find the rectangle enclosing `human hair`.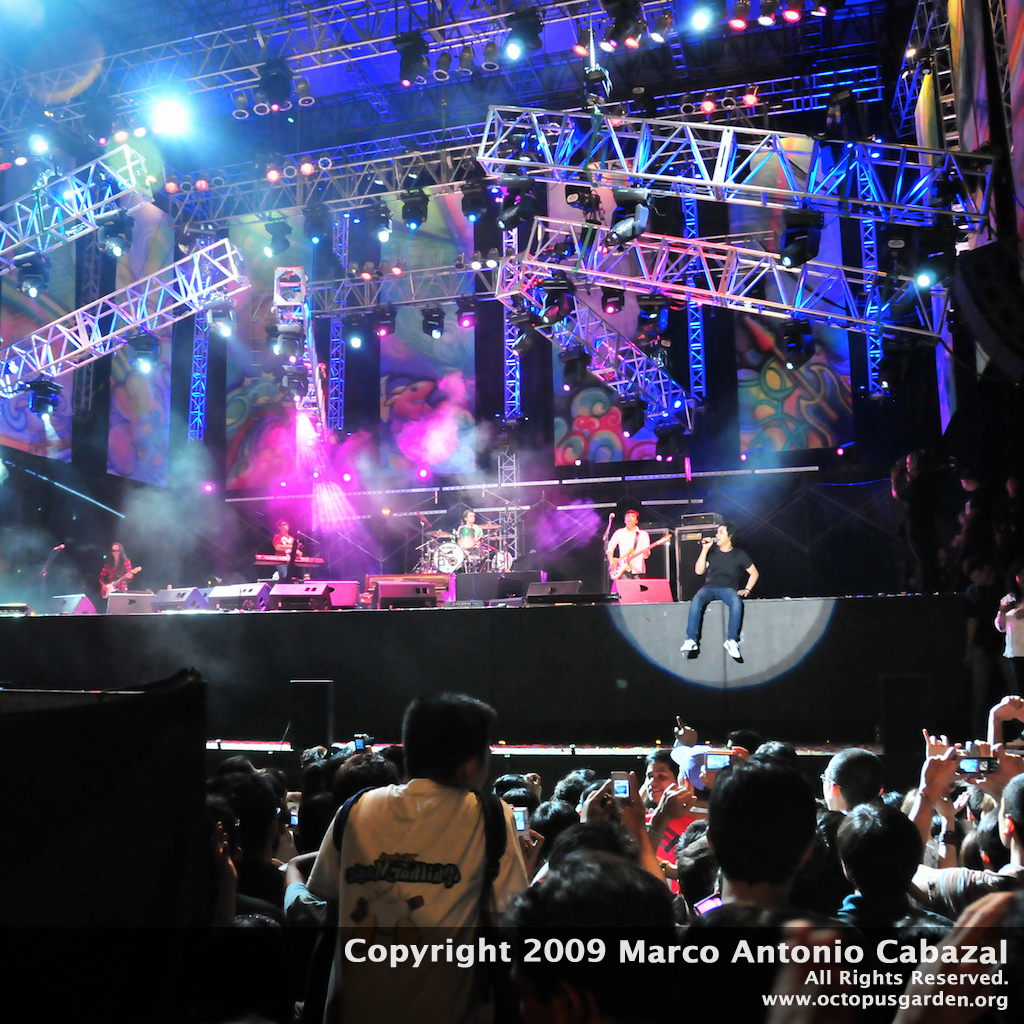
[left=822, top=744, right=887, bottom=809].
